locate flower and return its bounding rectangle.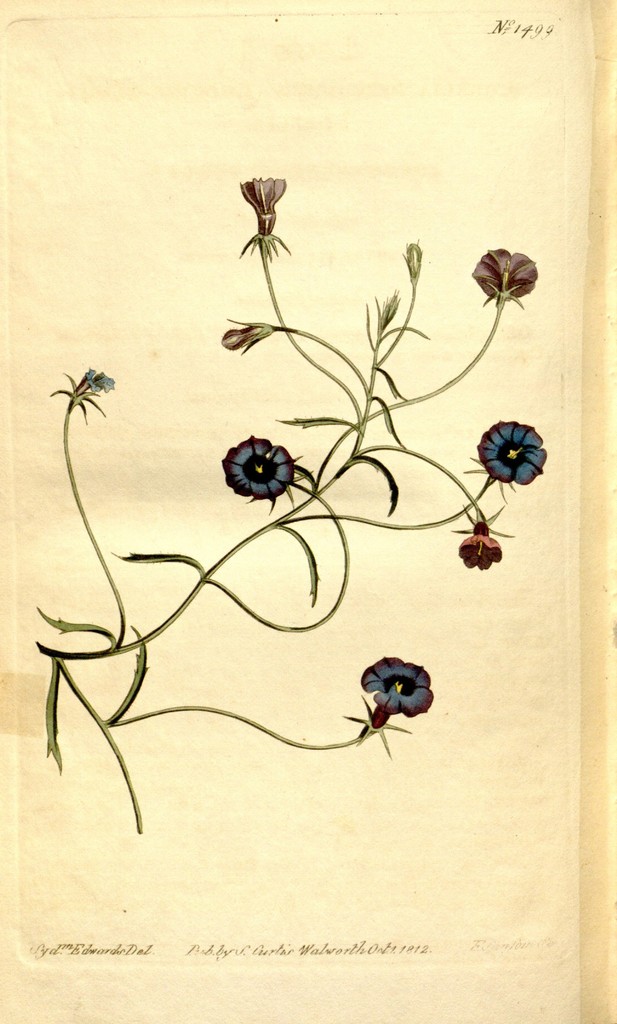
74 371 119 396.
